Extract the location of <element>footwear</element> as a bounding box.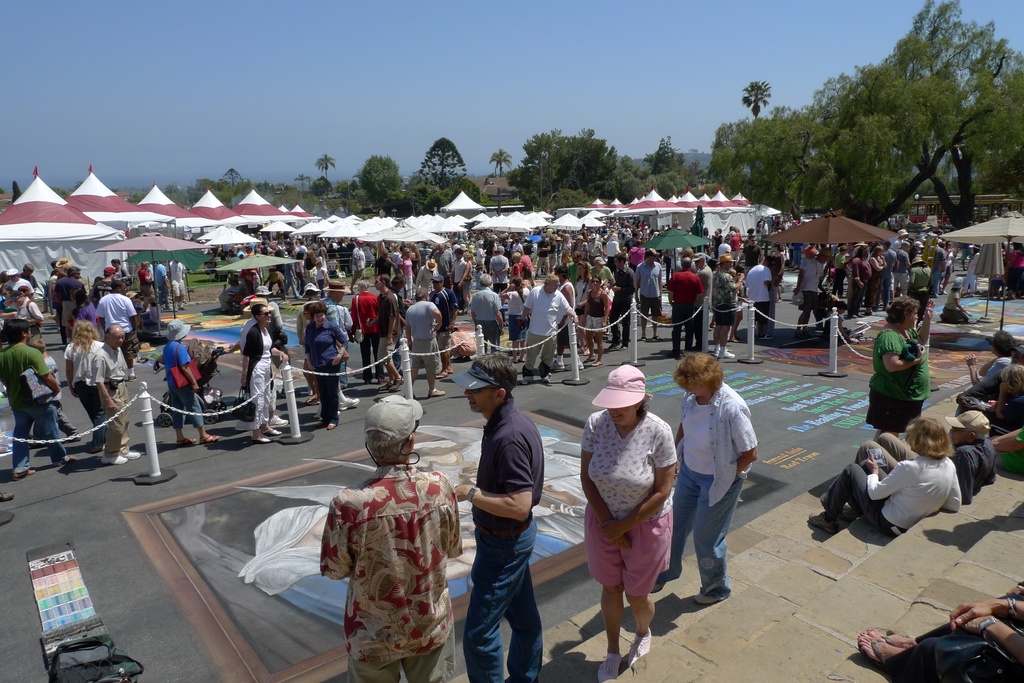
rect(552, 355, 563, 373).
